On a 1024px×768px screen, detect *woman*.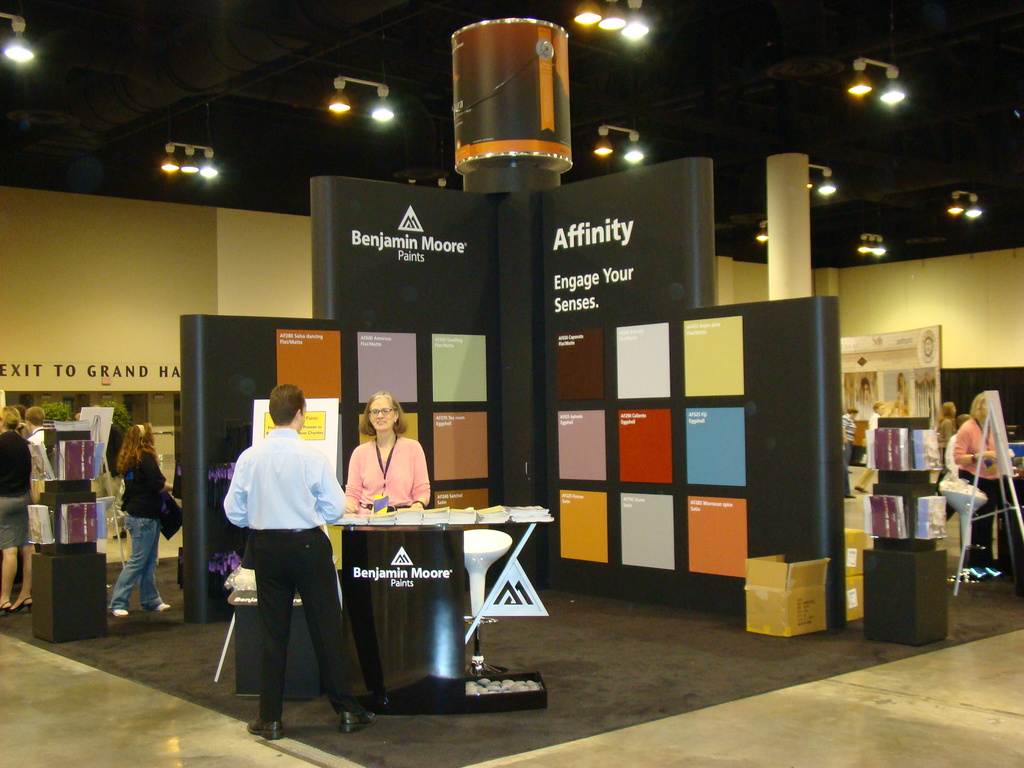
[860, 380, 875, 403].
